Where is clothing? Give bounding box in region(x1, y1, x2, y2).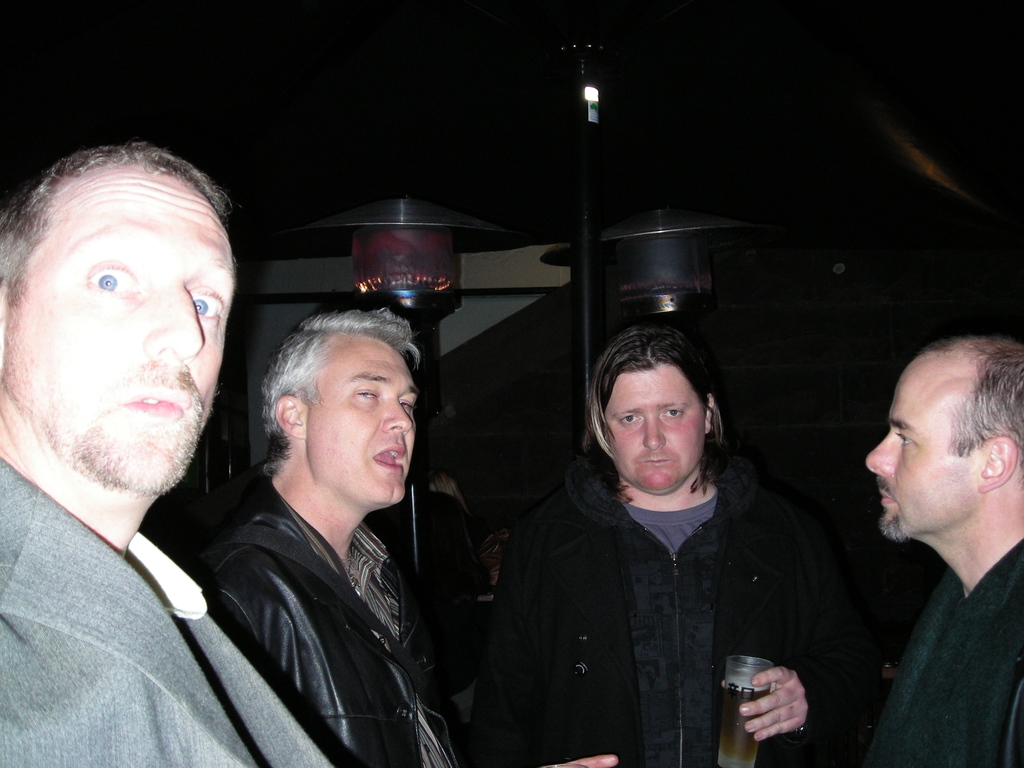
region(473, 453, 867, 767).
